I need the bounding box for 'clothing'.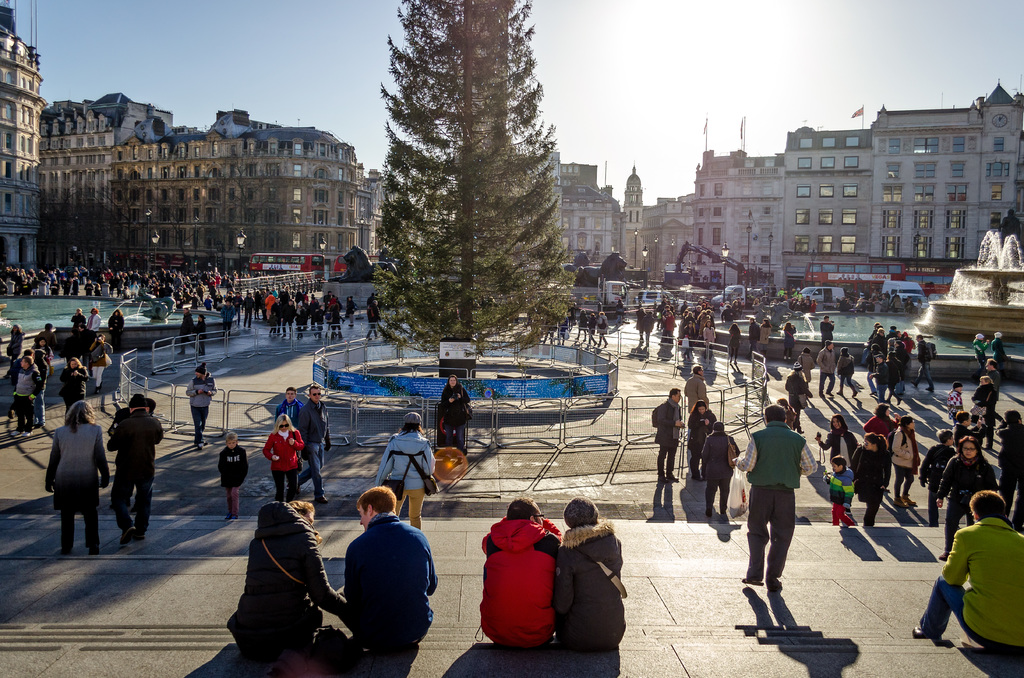
Here it is: bbox(73, 331, 88, 355).
